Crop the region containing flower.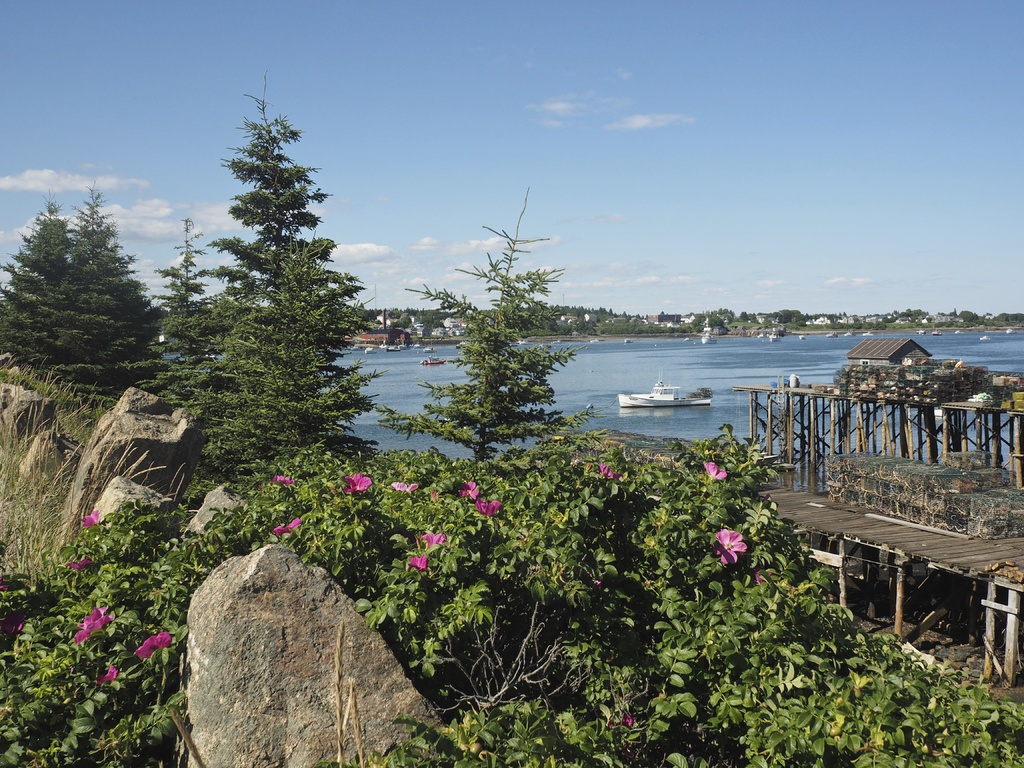
Crop region: 589/461/617/482.
